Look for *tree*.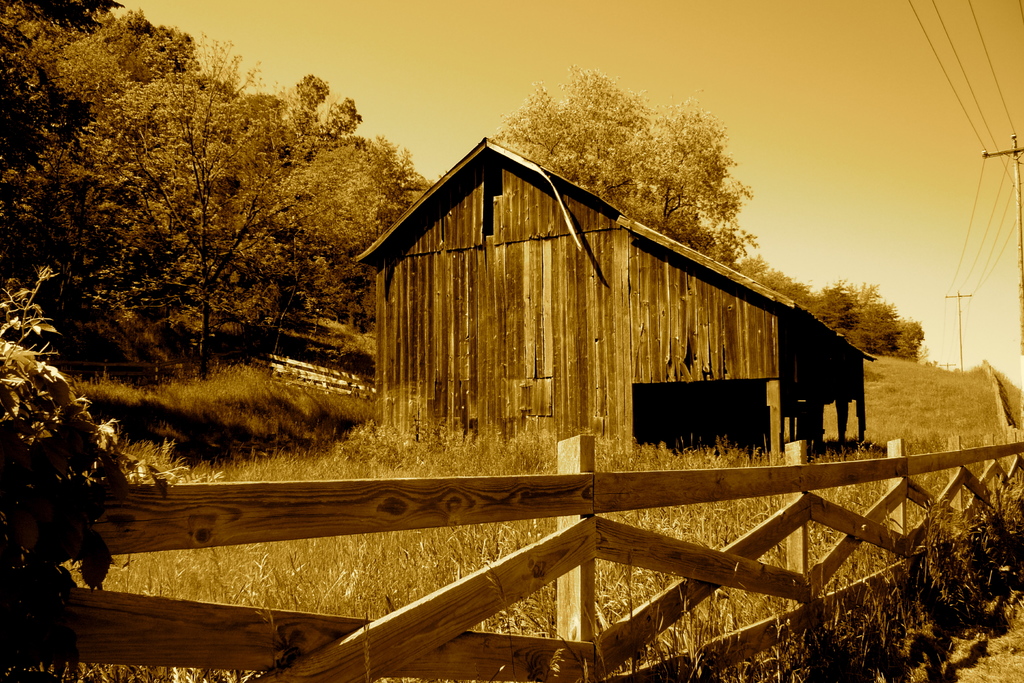
Found: bbox=(493, 60, 754, 265).
